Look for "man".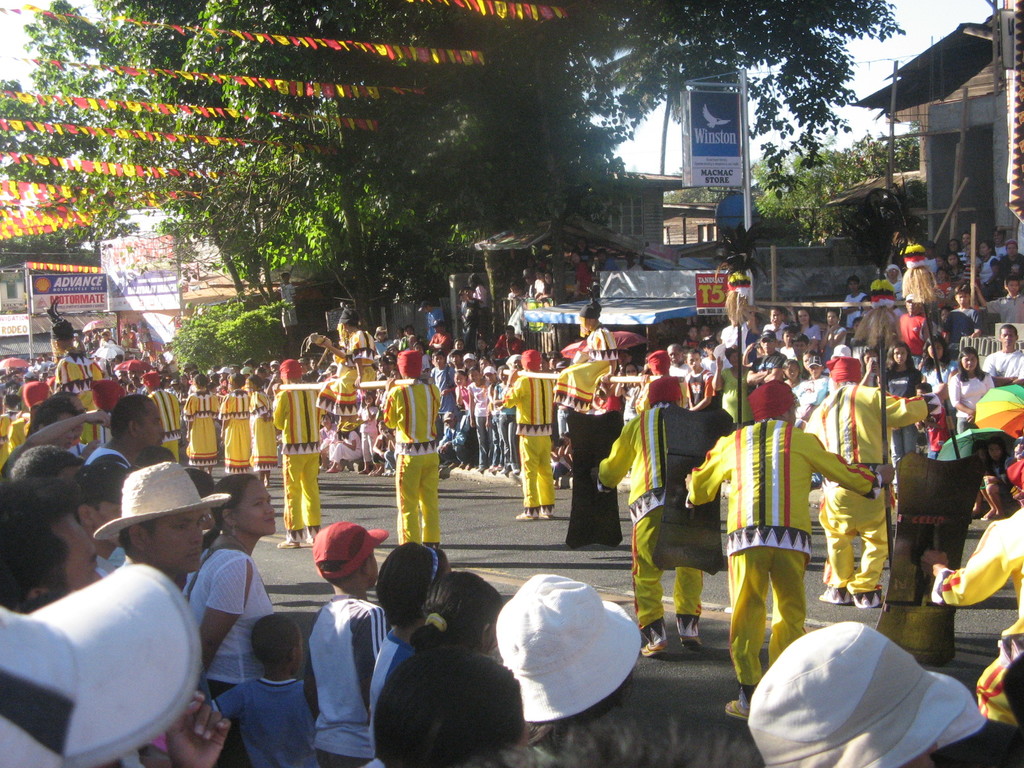
Found: pyautogui.locateOnScreen(574, 369, 745, 669).
